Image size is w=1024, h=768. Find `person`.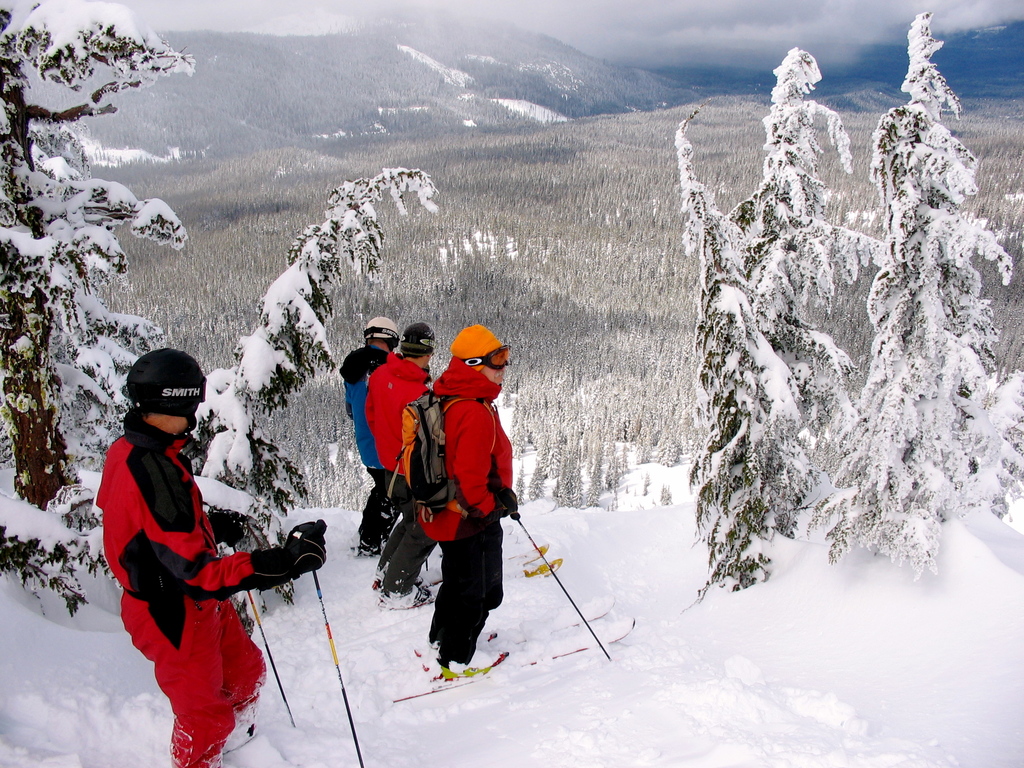
bbox=[108, 337, 300, 755].
